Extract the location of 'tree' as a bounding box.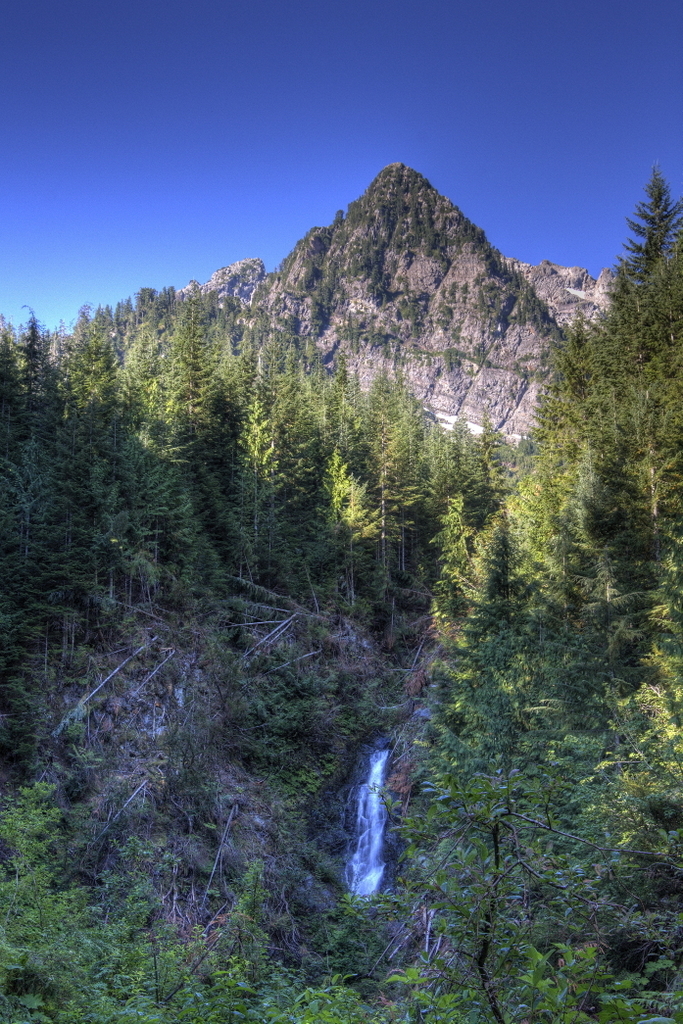
rect(316, 364, 422, 639).
